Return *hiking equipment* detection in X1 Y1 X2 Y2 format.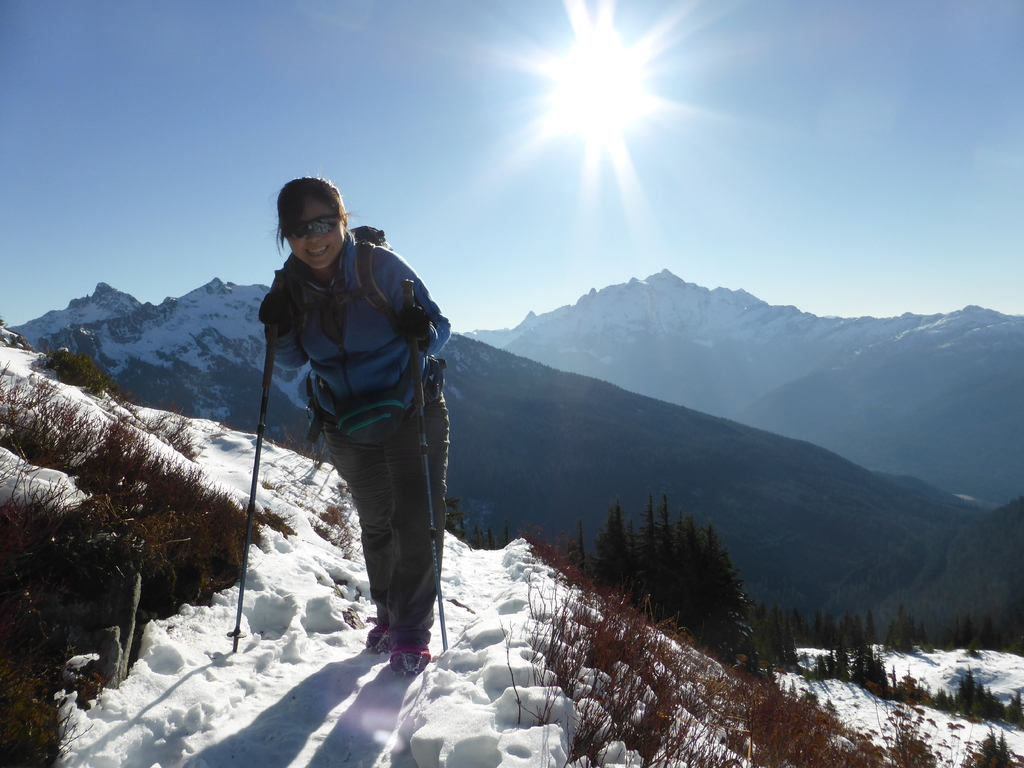
404 276 449 653.
